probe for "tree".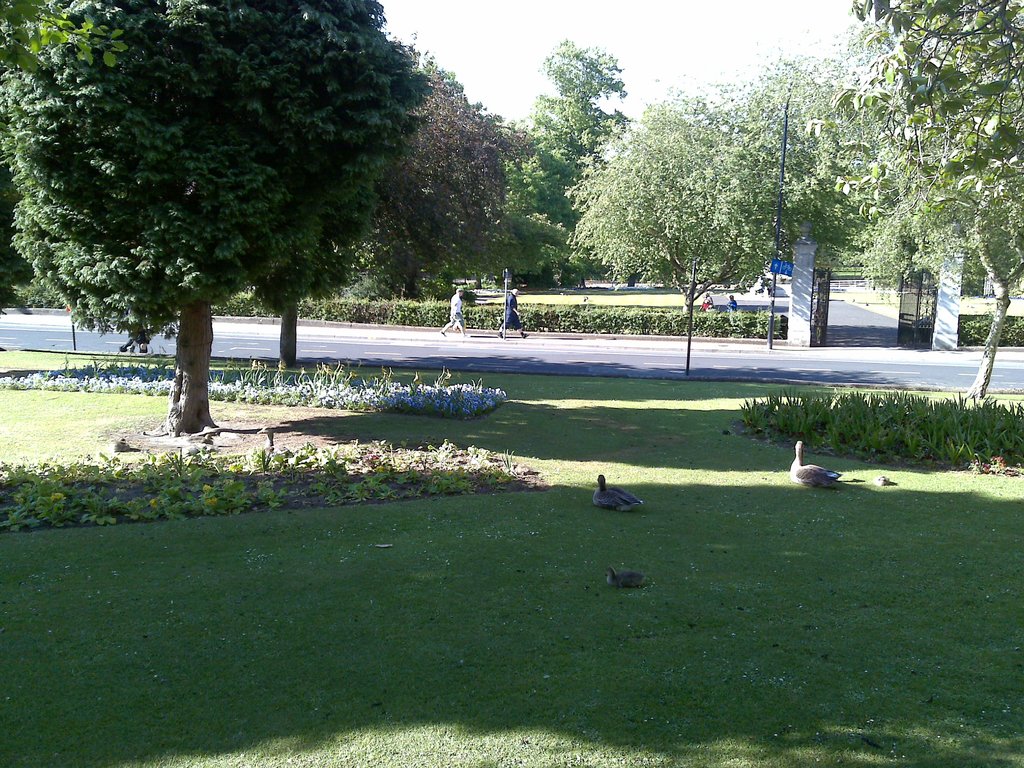
Probe result: l=497, t=48, r=638, b=295.
